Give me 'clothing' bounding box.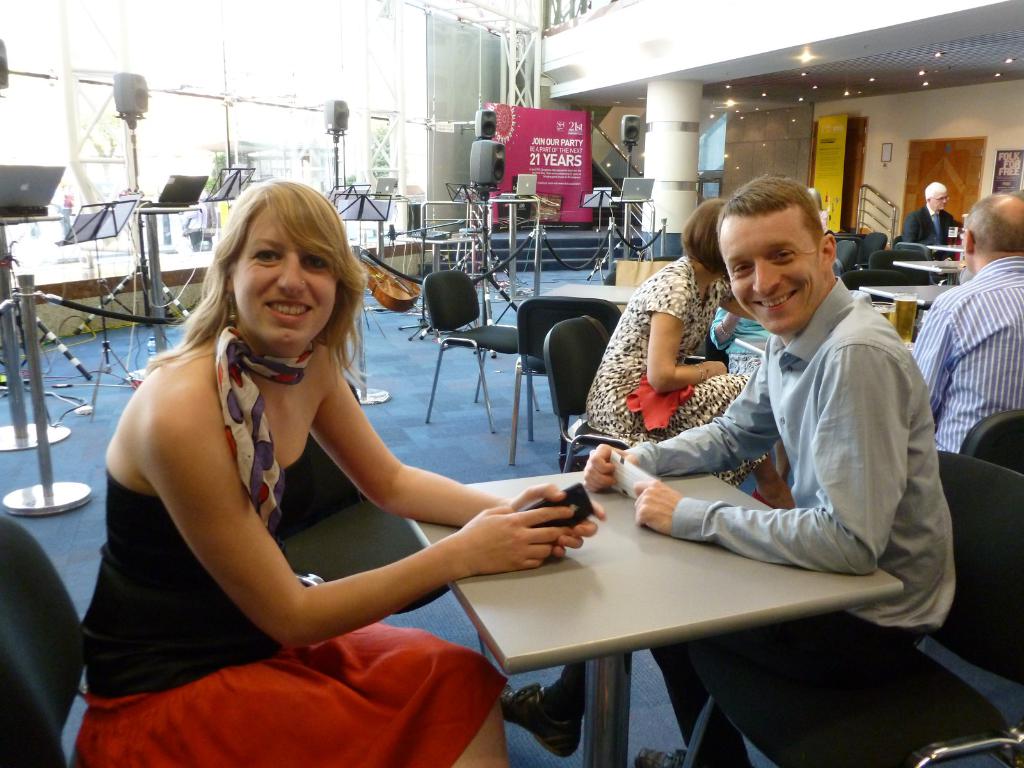
bbox=(912, 256, 1023, 457).
